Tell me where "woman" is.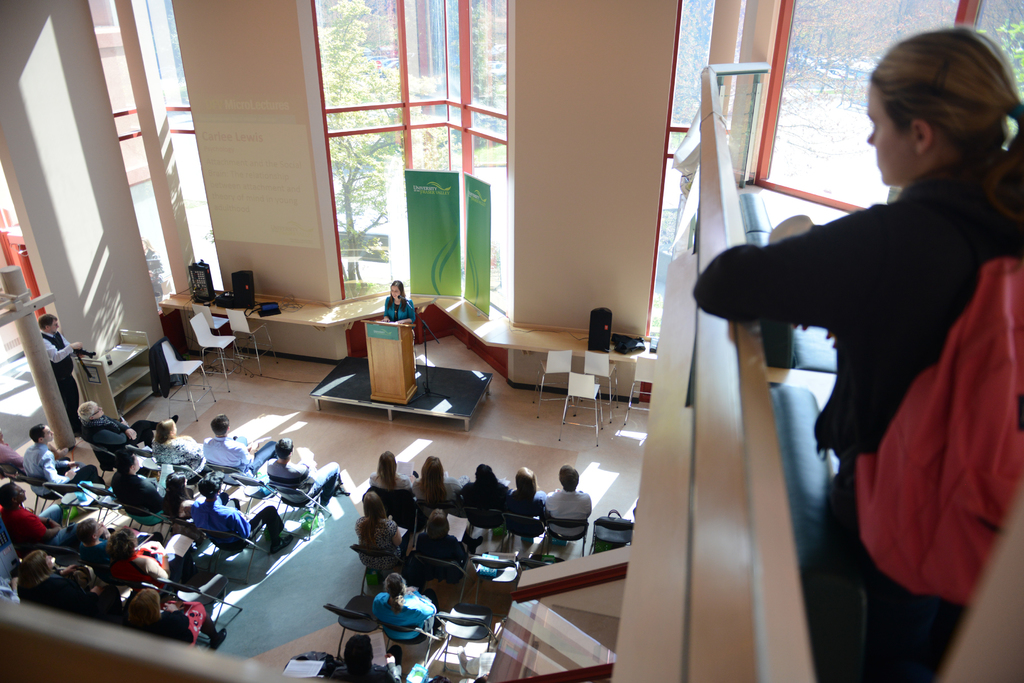
"woman" is at 149/417/210/485.
